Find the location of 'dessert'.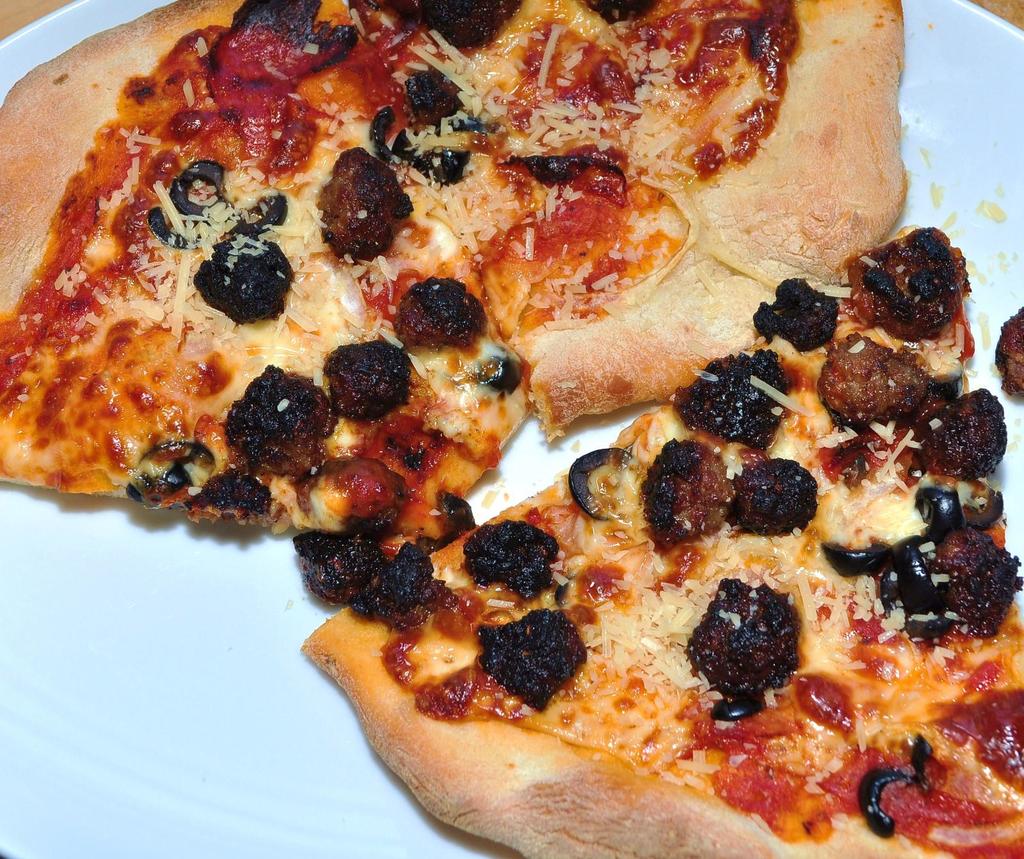
Location: bbox=(191, 472, 273, 520).
